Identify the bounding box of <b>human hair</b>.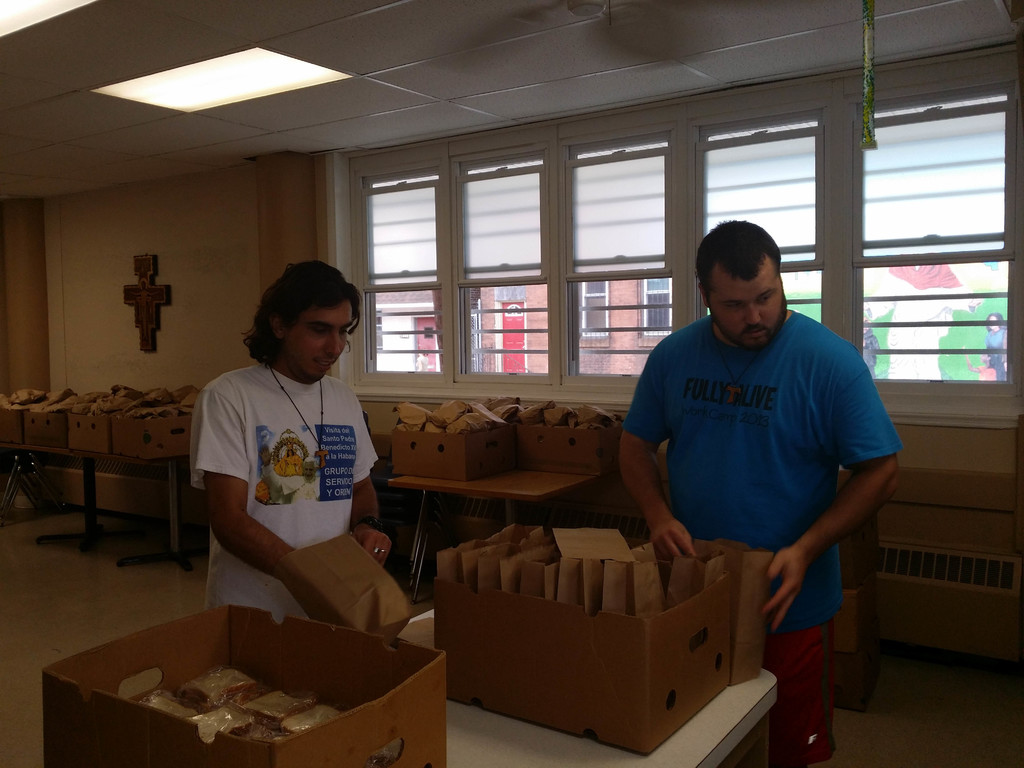
box(285, 449, 293, 456).
